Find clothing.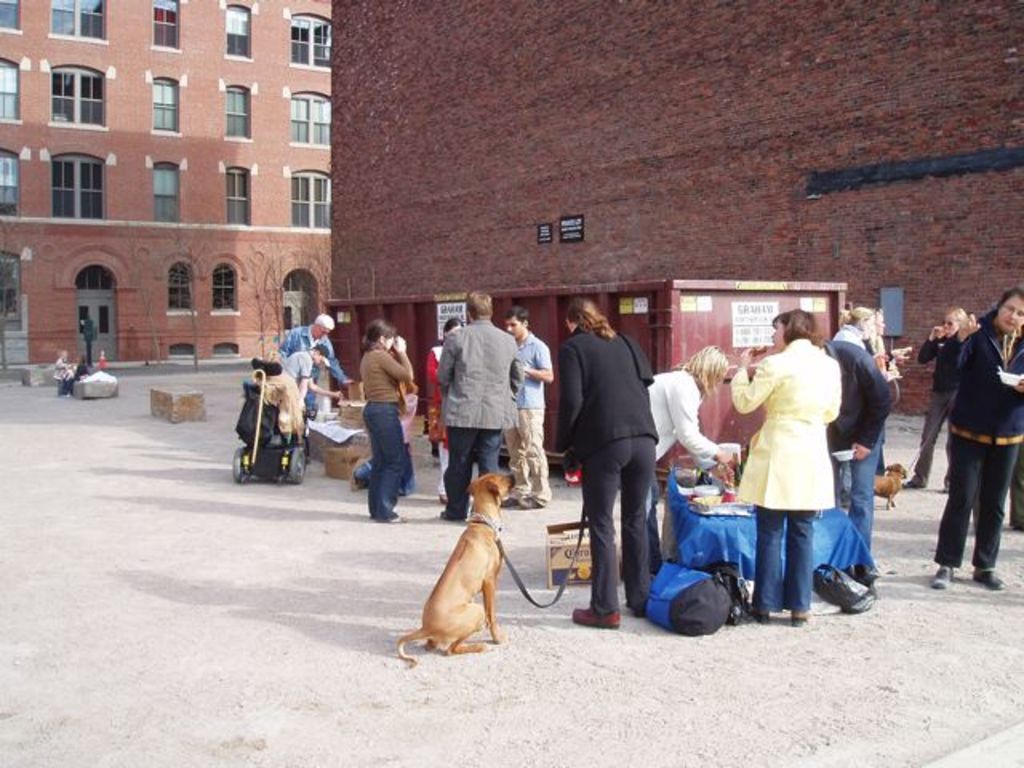
Rect(360, 346, 414, 525).
